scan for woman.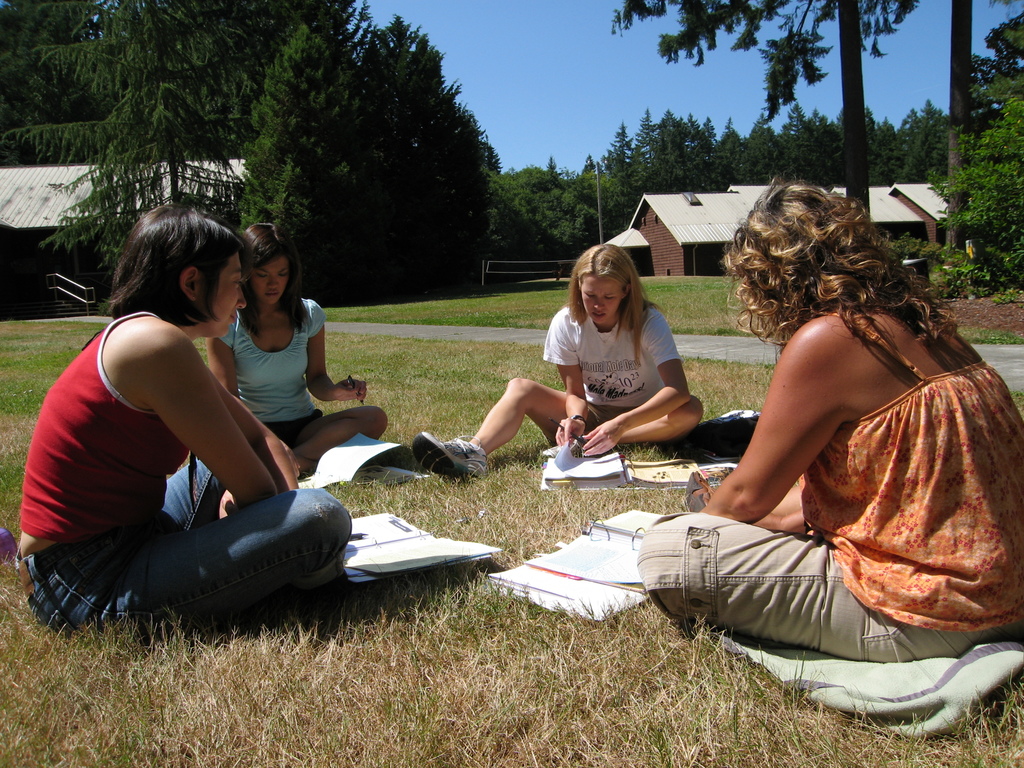
Scan result: (left=207, top=220, right=390, bottom=477).
